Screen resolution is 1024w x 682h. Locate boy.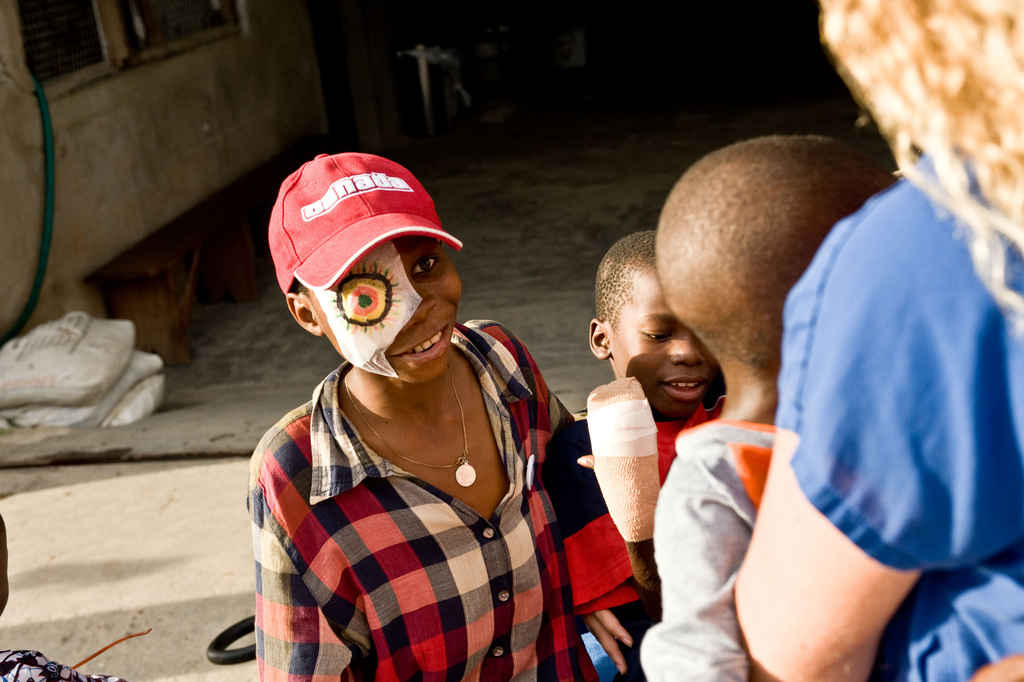
Rect(572, 229, 724, 681).
